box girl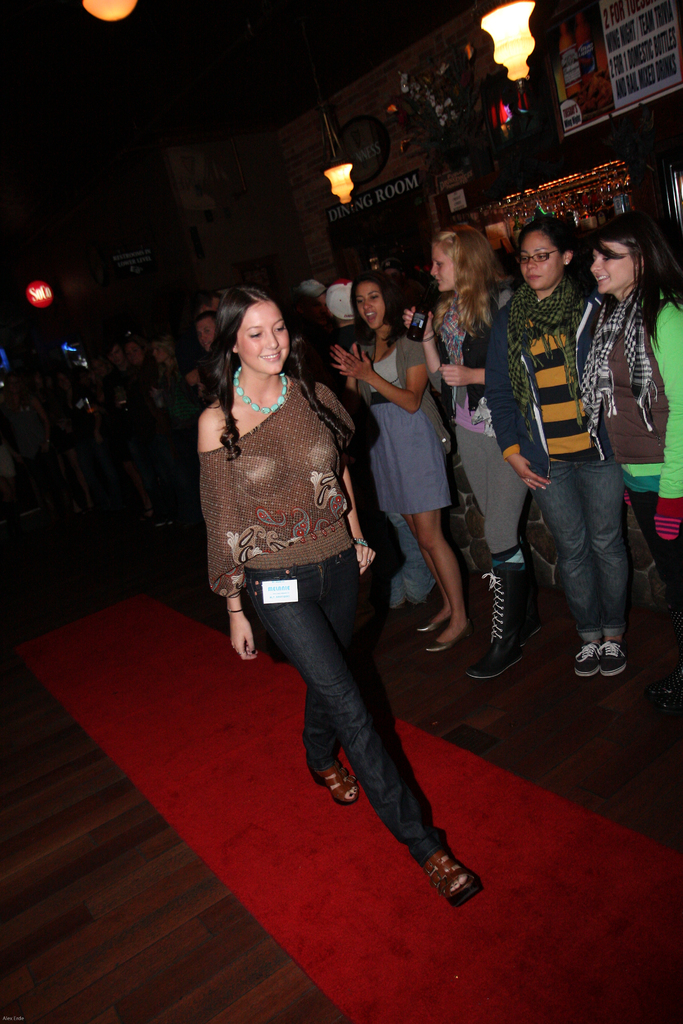
[331,273,473,652]
